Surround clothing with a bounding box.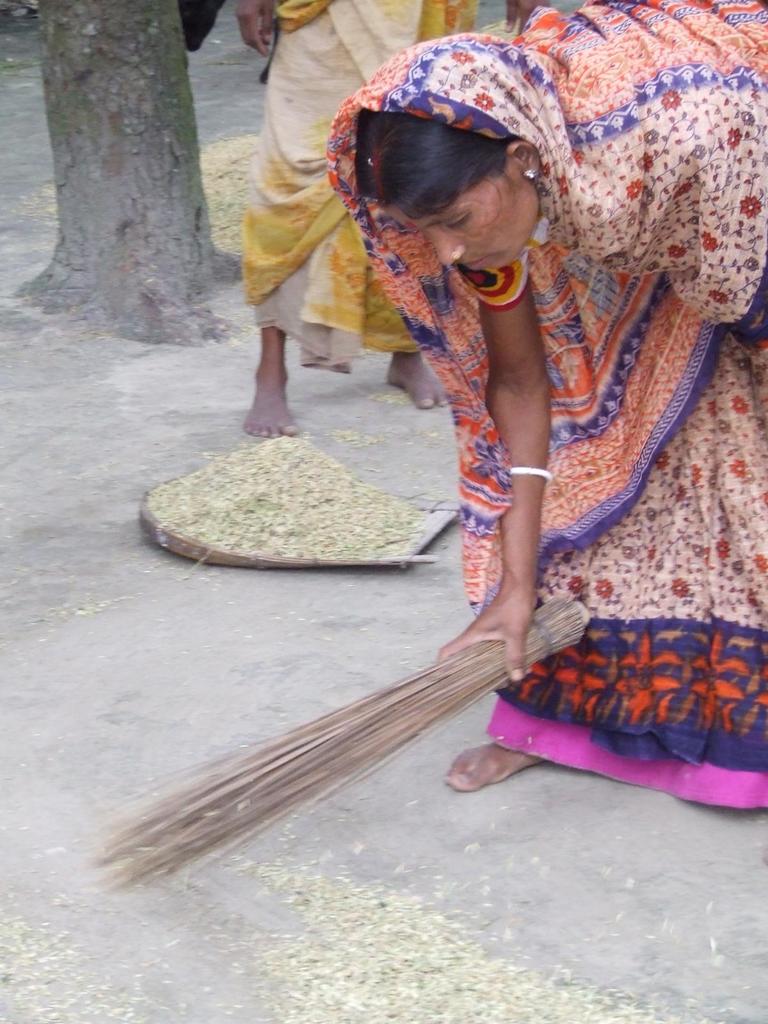
230/4/487/398.
